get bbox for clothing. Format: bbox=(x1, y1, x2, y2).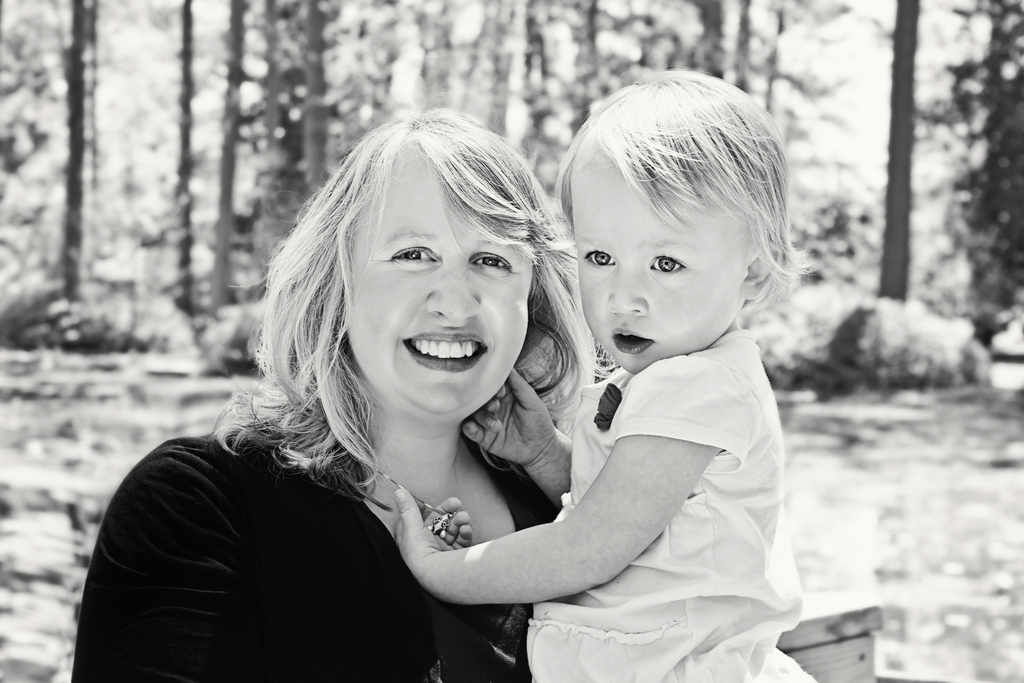
bbox=(72, 395, 559, 682).
